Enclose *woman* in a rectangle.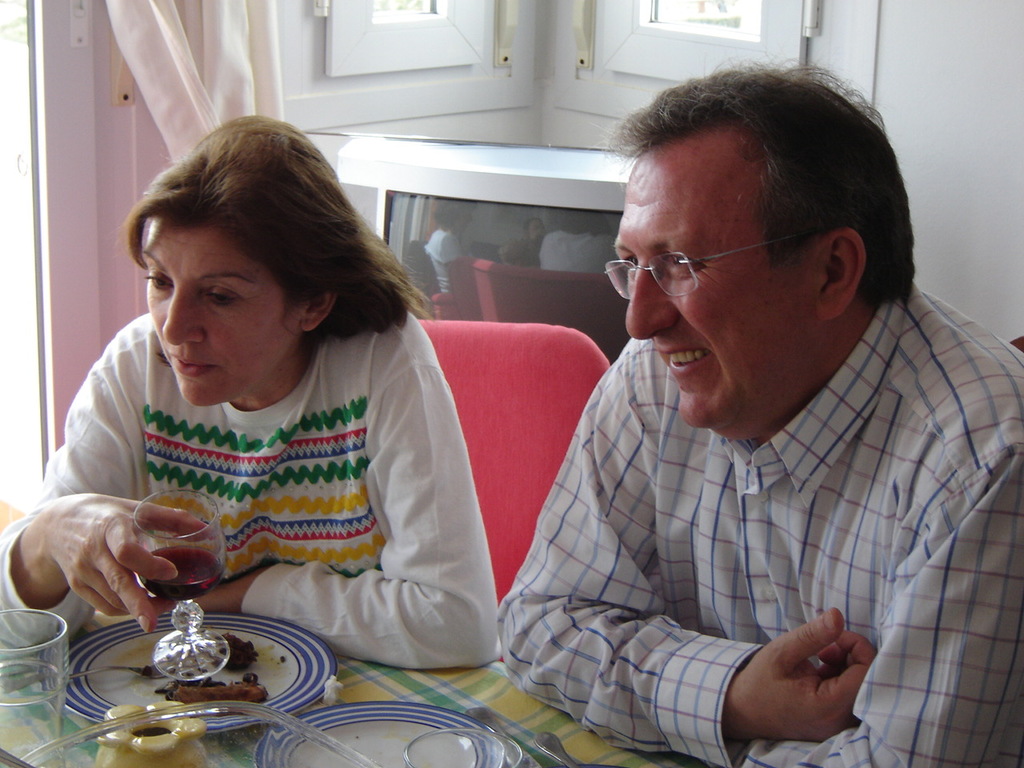
bbox=[32, 102, 526, 688].
